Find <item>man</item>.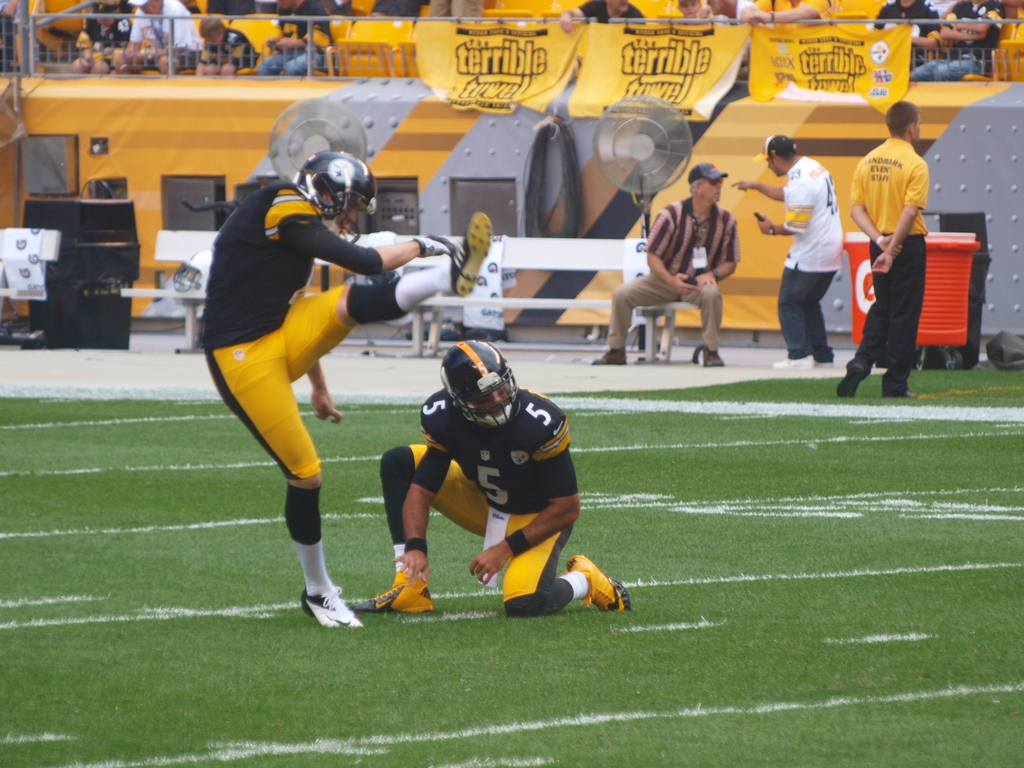
box(870, 0, 941, 59).
